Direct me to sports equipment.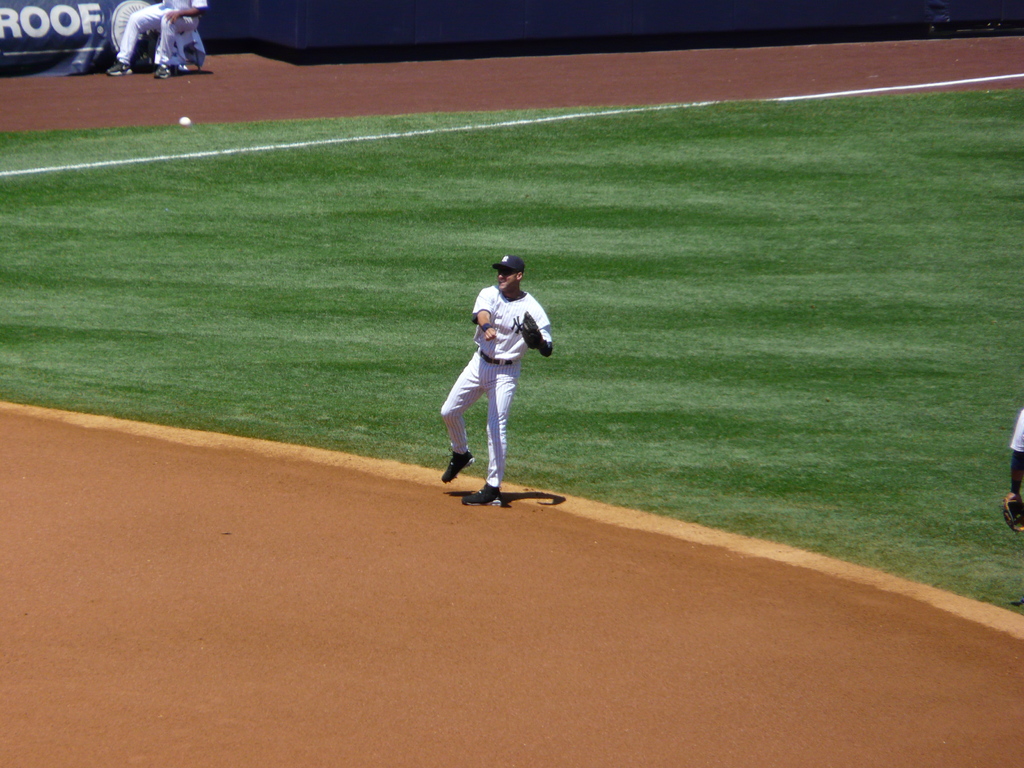
Direction: crop(108, 63, 134, 79).
